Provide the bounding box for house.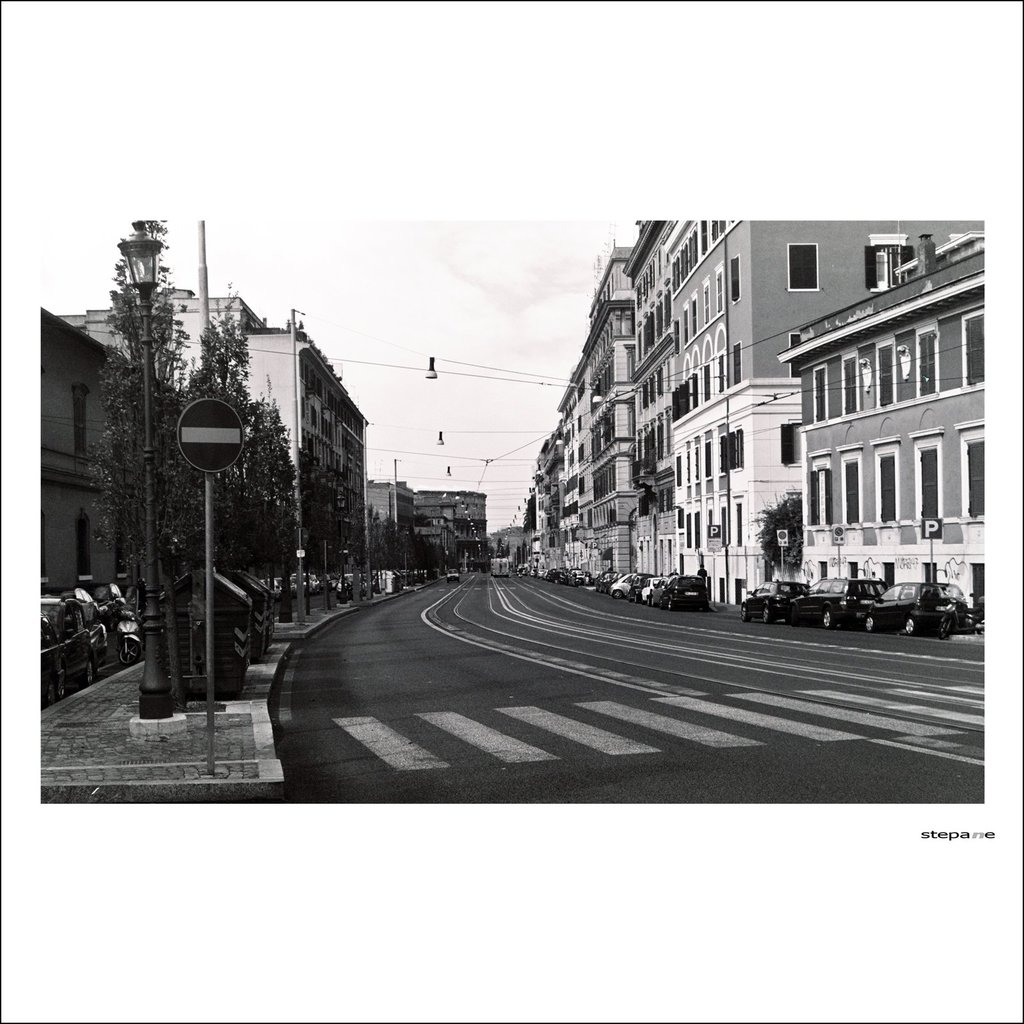
38:274:373:596.
